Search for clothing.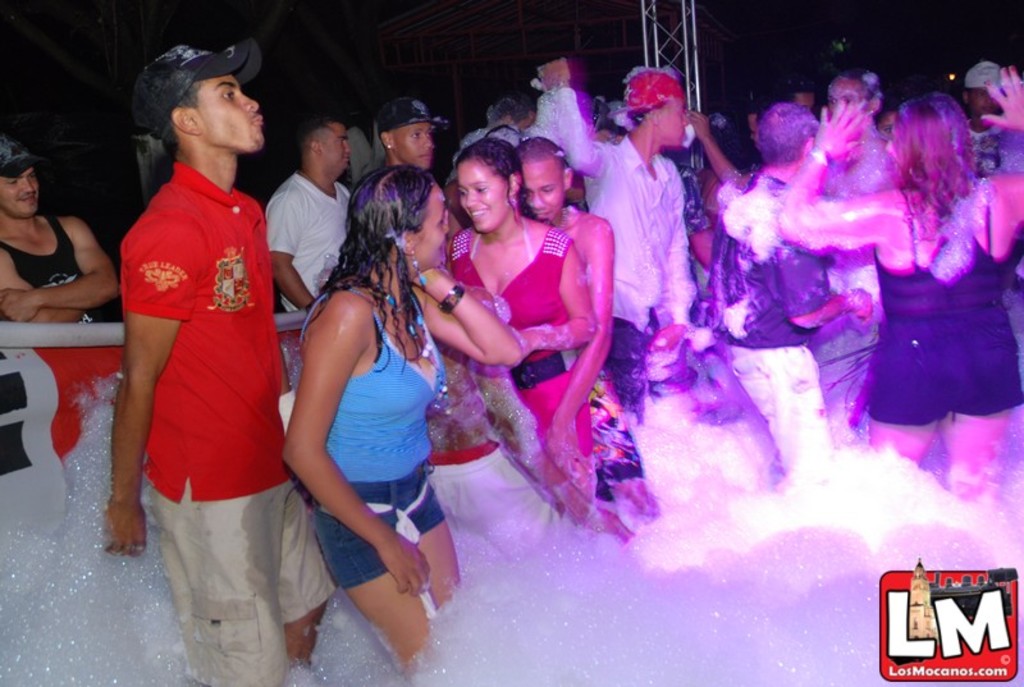
Found at <region>444, 215, 603, 494</region>.
